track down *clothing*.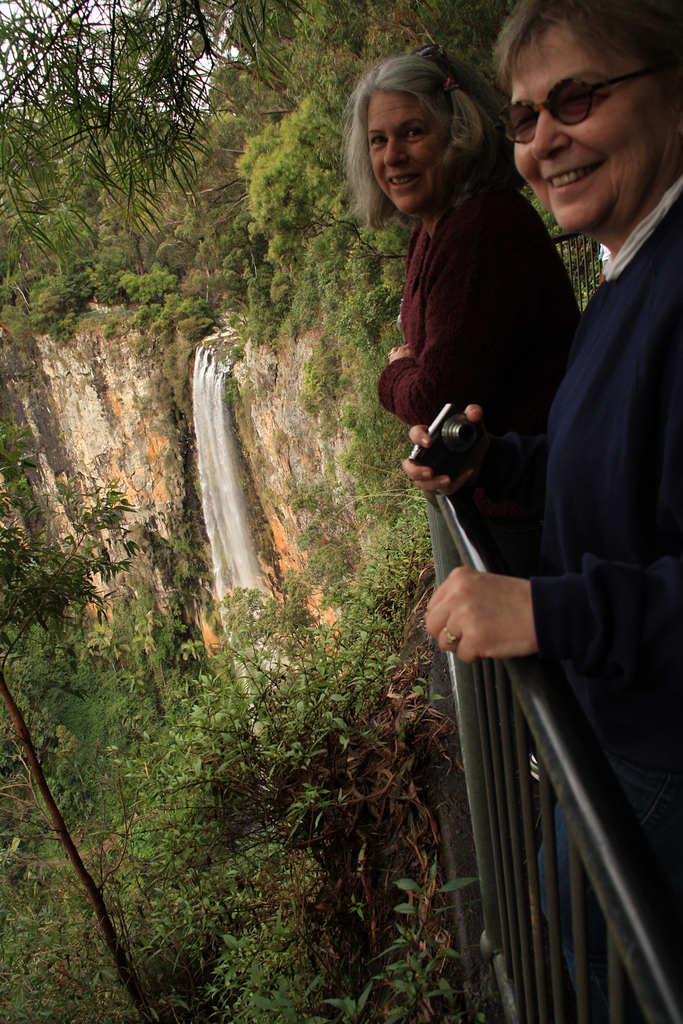
Tracked to <bbox>510, 173, 682, 1012</bbox>.
